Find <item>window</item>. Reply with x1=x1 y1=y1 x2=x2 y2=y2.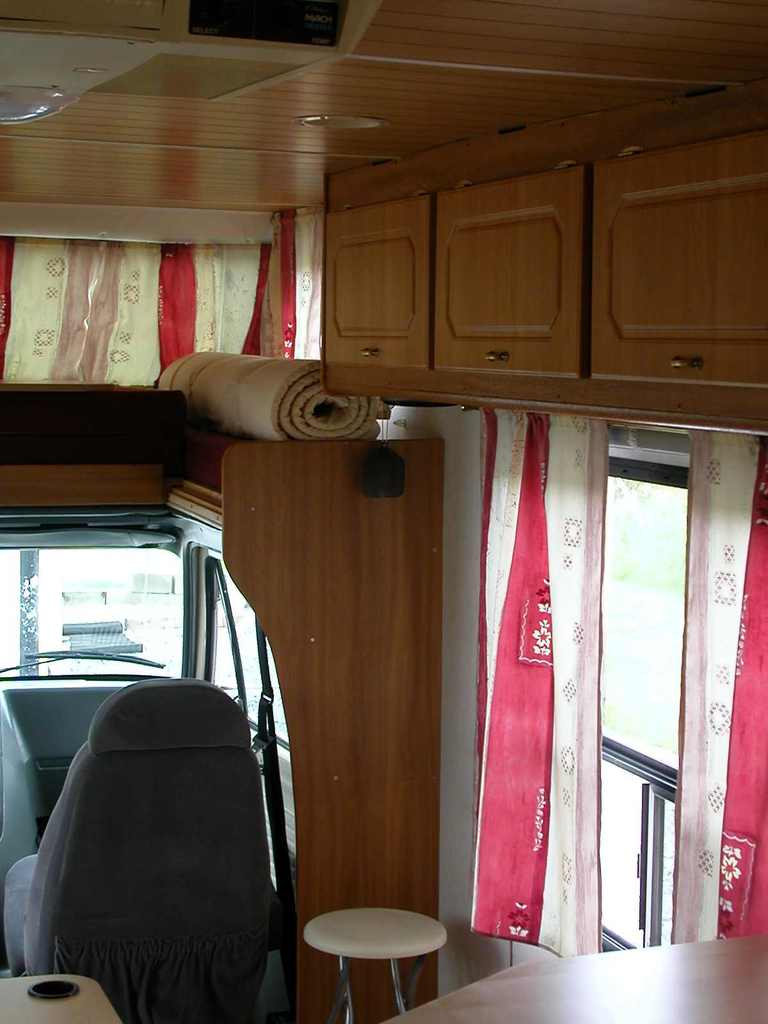
x1=605 y1=460 x2=675 y2=949.
